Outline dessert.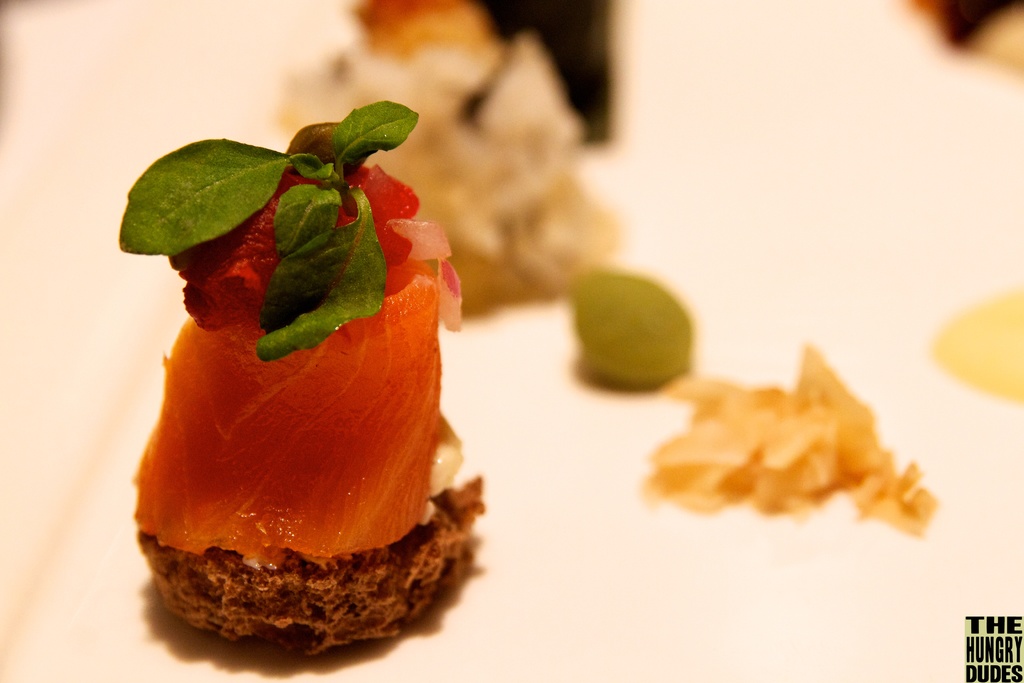
Outline: x1=276, y1=0, x2=634, y2=299.
